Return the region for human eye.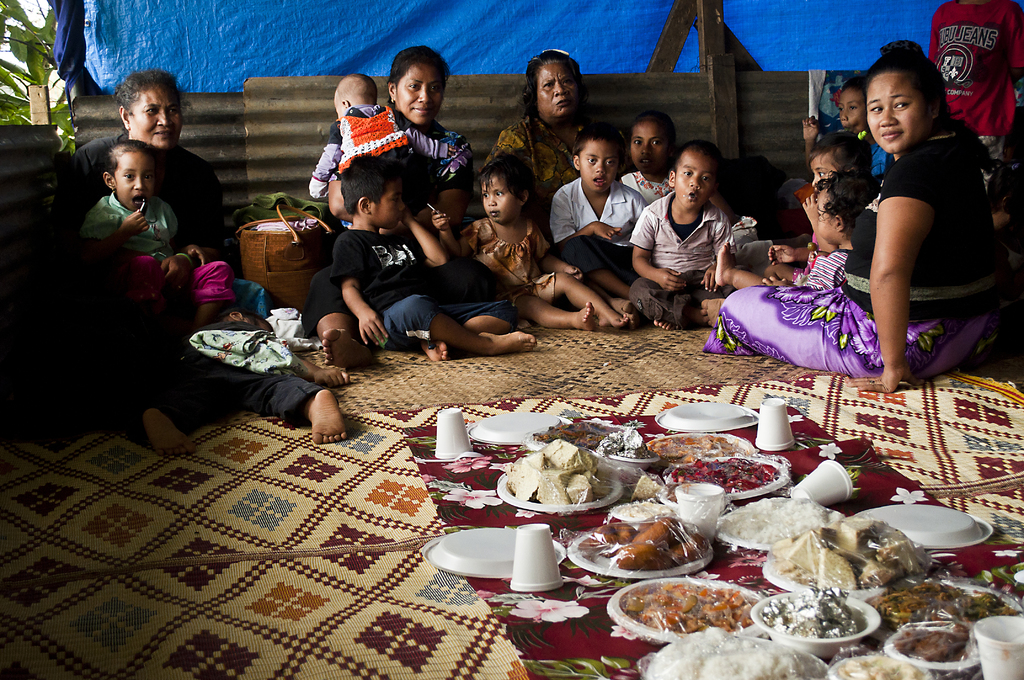
(702, 174, 712, 182).
